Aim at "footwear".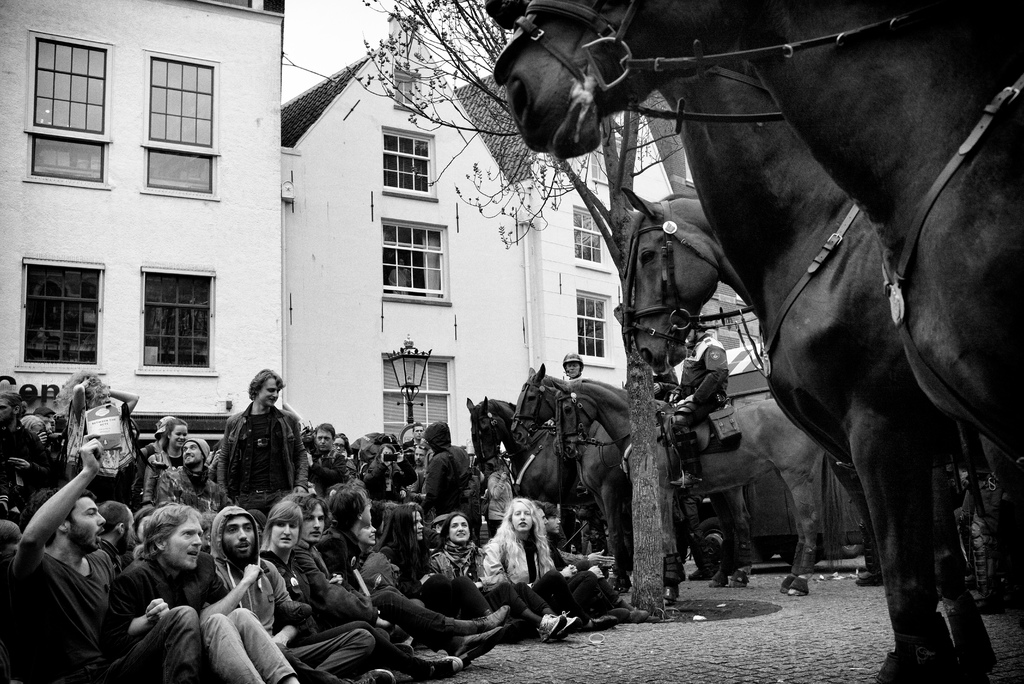
Aimed at left=453, top=631, right=508, bottom=658.
